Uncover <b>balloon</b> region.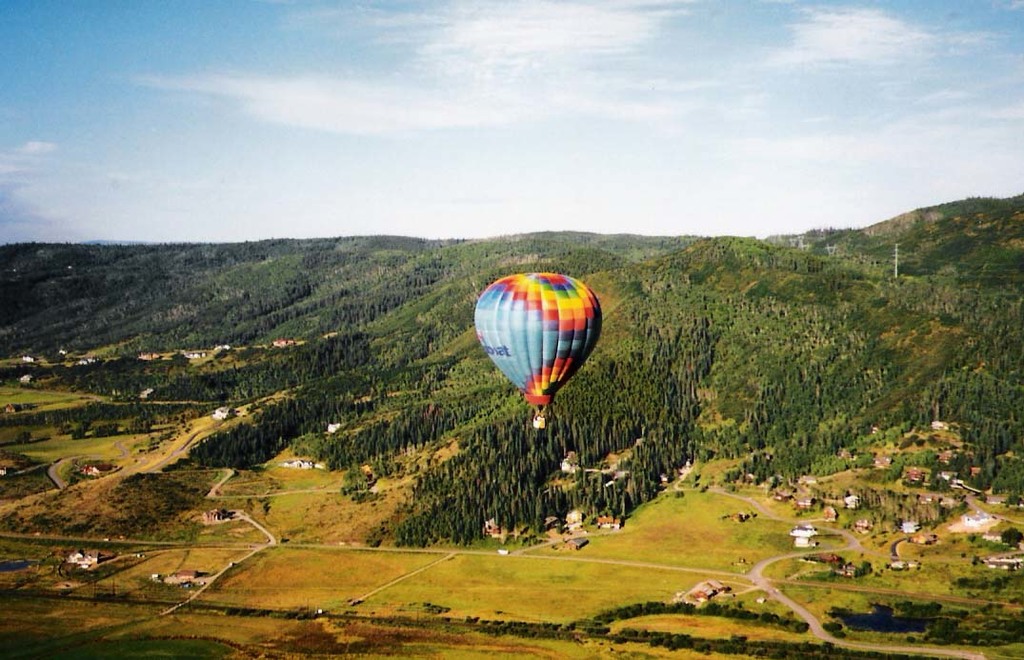
Uncovered: x1=474, y1=270, x2=599, y2=407.
